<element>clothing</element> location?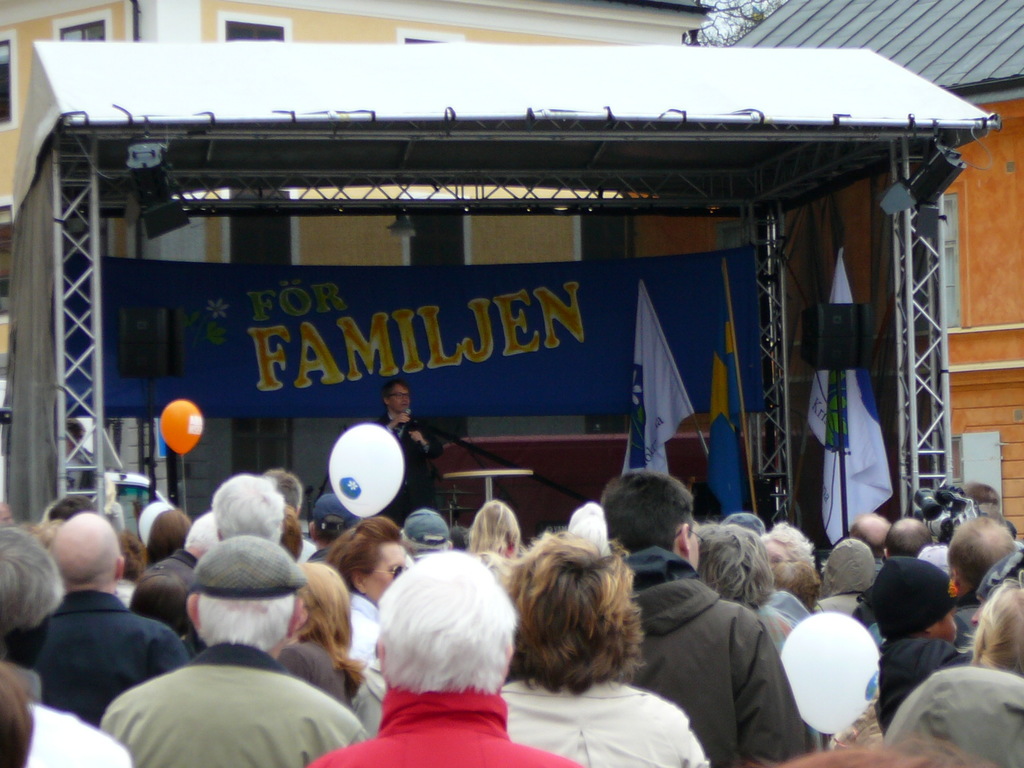
<region>22, 703, 133, 767</region>
